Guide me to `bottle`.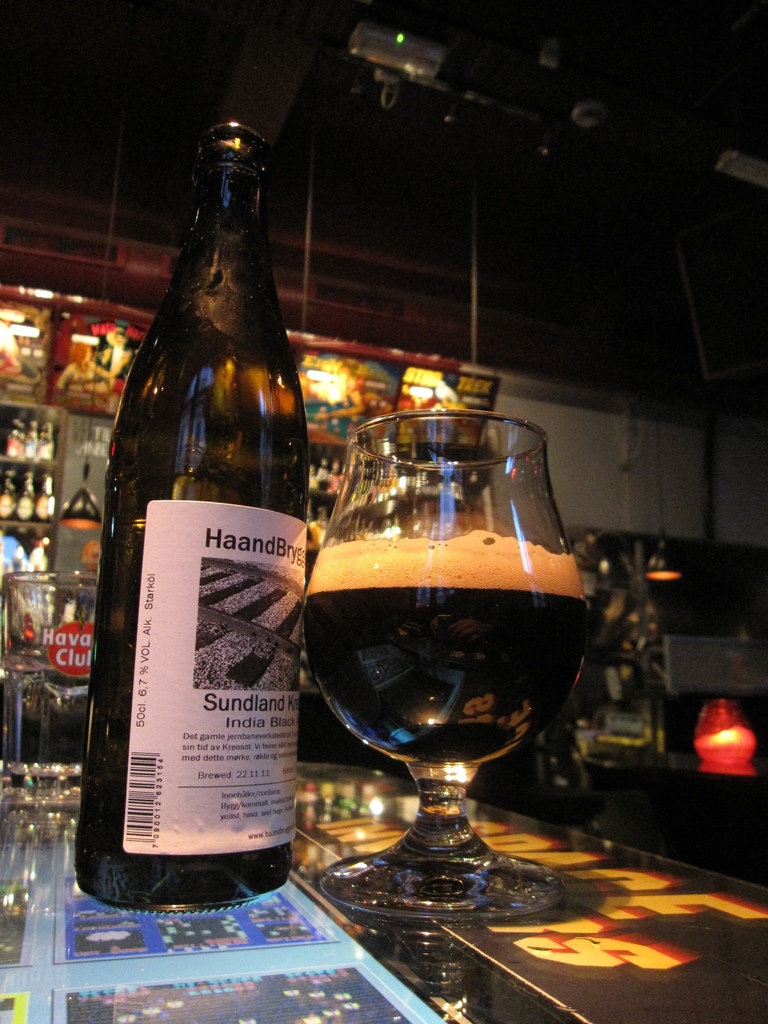
Guidance: 22 410 42 472.
